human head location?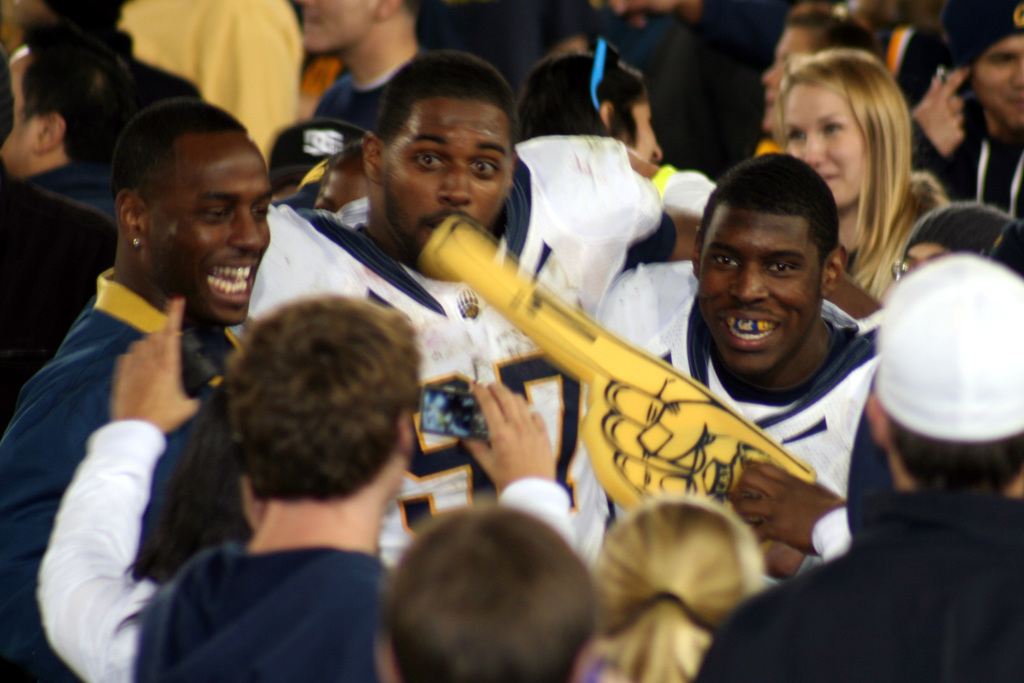
bbox=[515, 52, 664, 163]
